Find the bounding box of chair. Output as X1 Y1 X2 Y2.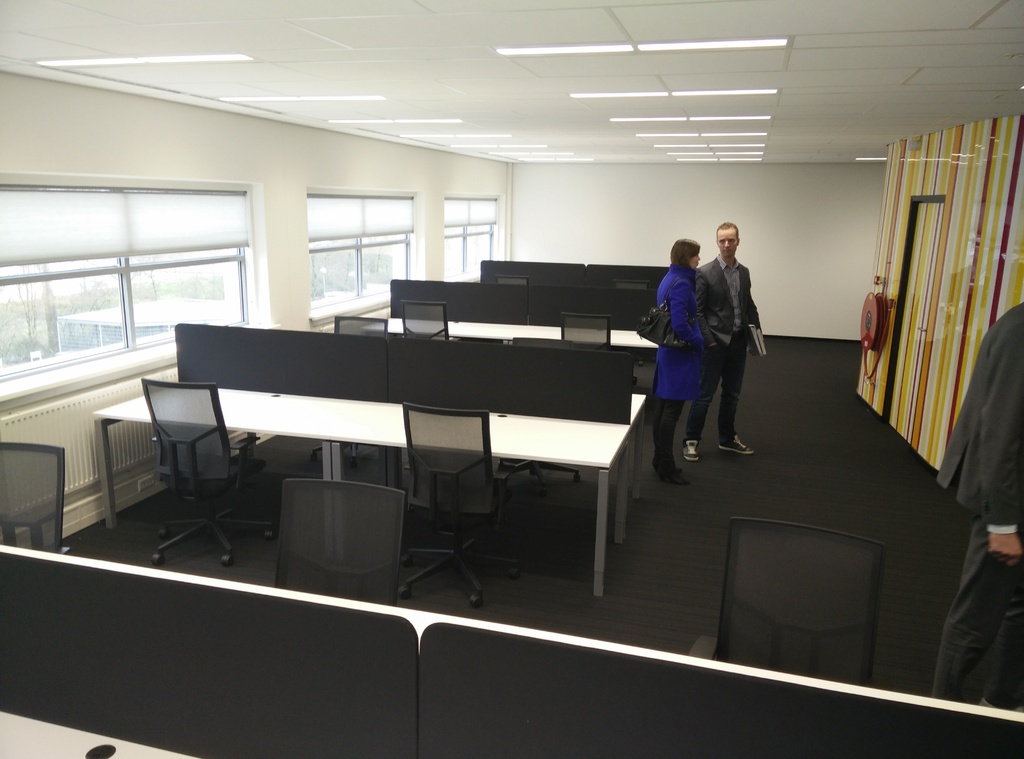
273 483 406 610.
